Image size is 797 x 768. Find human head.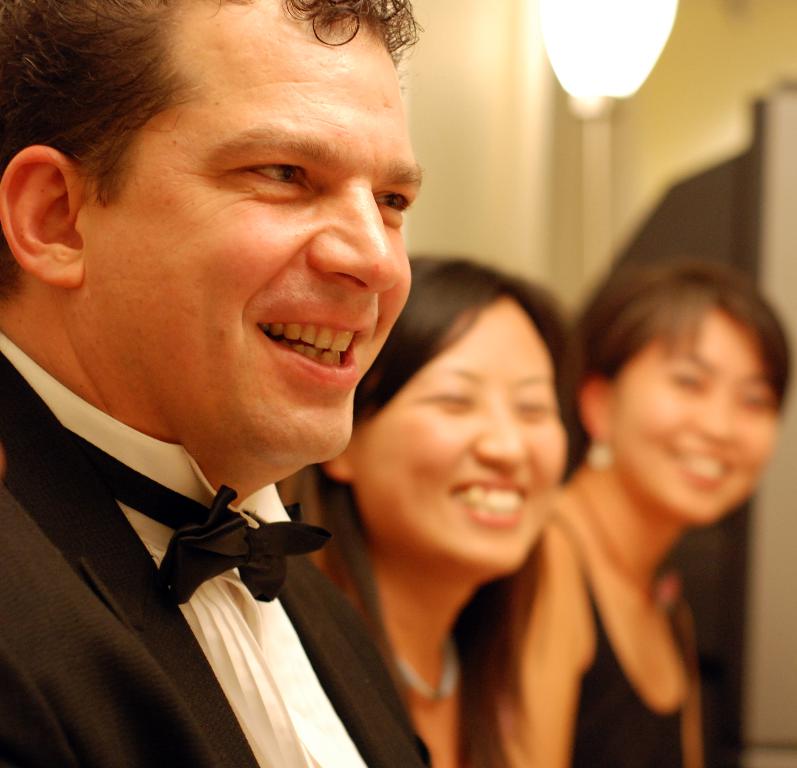
{"left": 3, "top": 0, "right": 421, "bottom": 467}.
